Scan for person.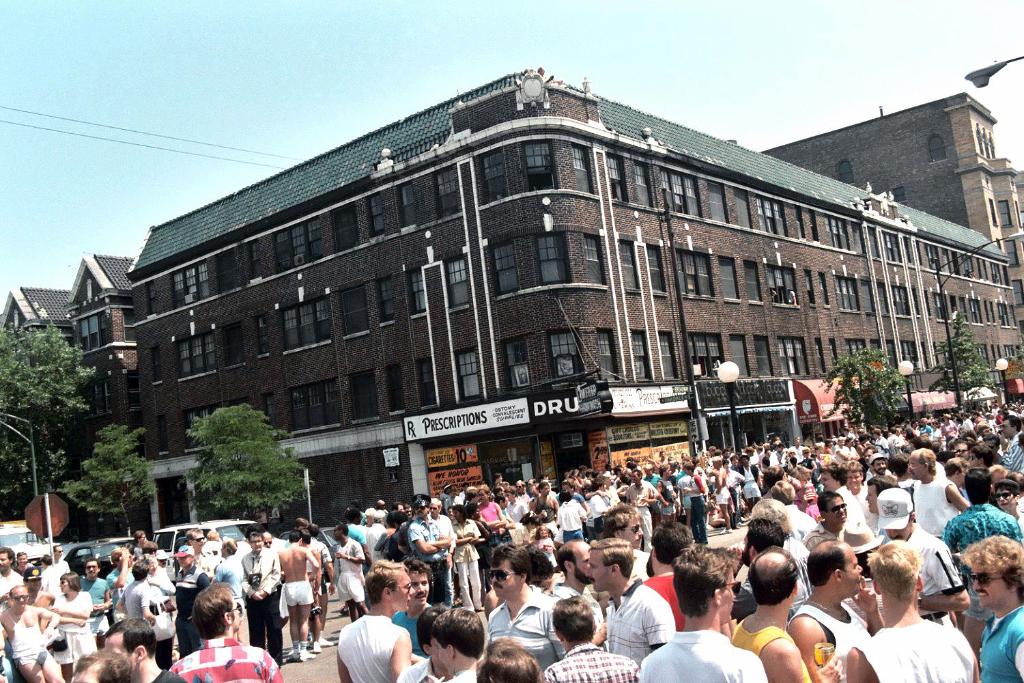
Scan result: (785,535,884,671).
